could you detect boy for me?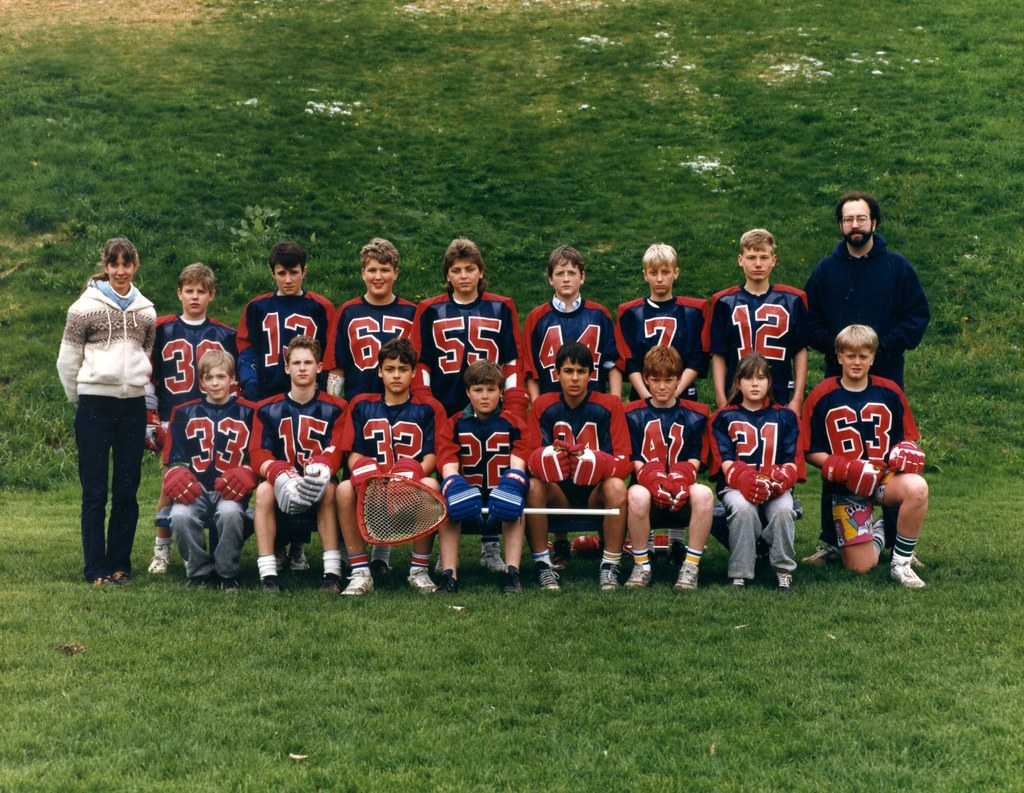
Detection result: 805, 327, 929, 590.
